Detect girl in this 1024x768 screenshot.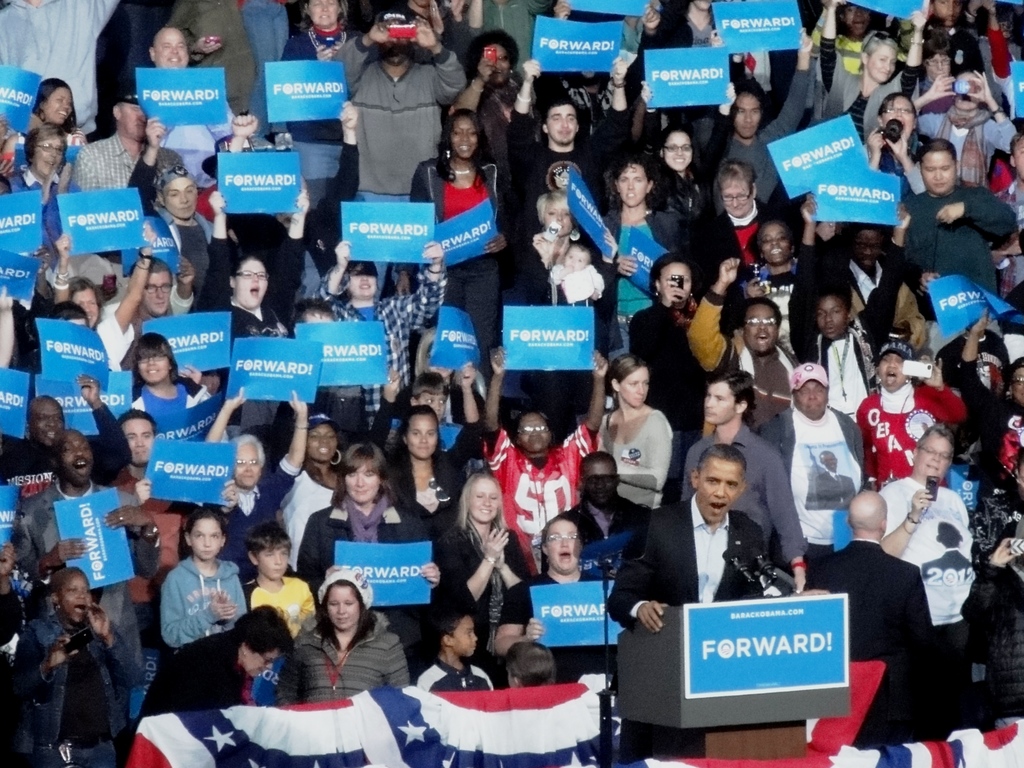
Detection: crop(5, 123, 86, 229).
